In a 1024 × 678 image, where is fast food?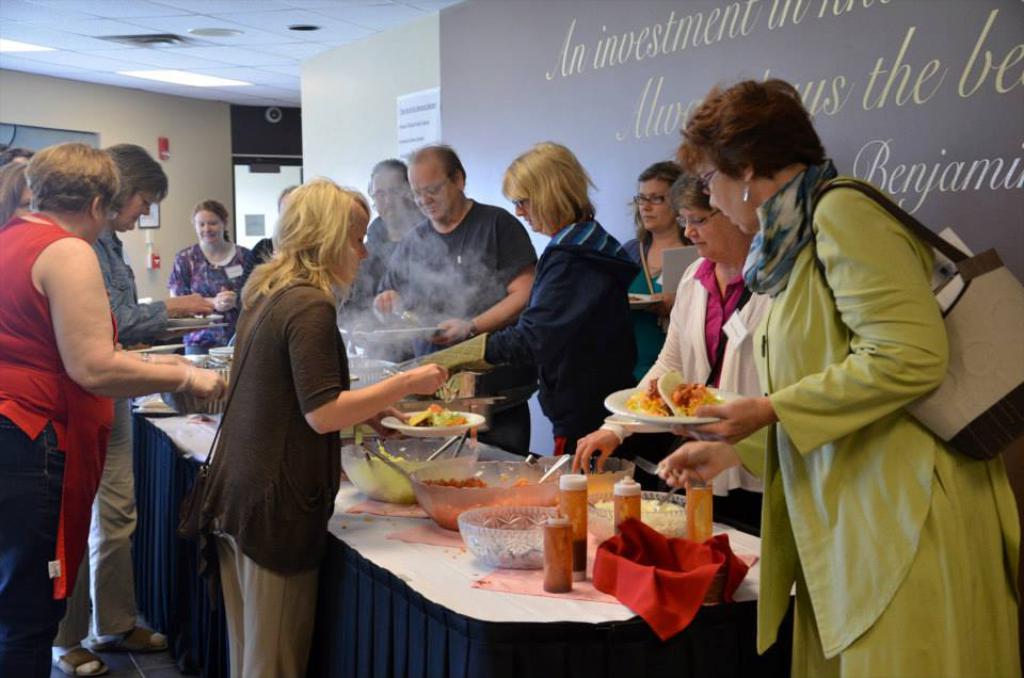
610/384/738/442.
